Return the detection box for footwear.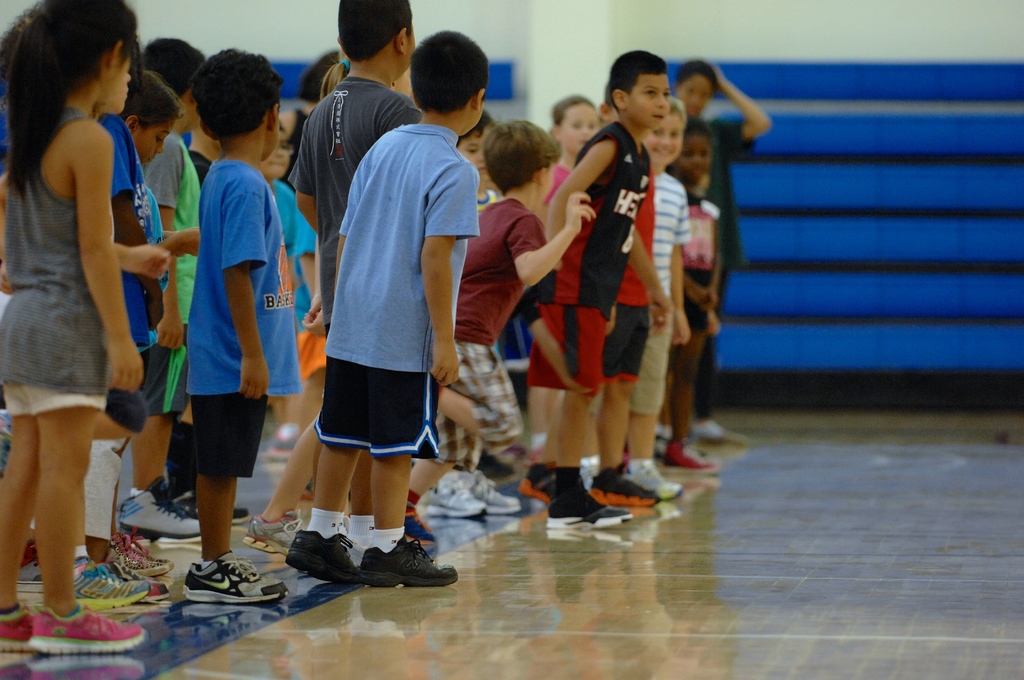
region(97, 531, 177, 583).
